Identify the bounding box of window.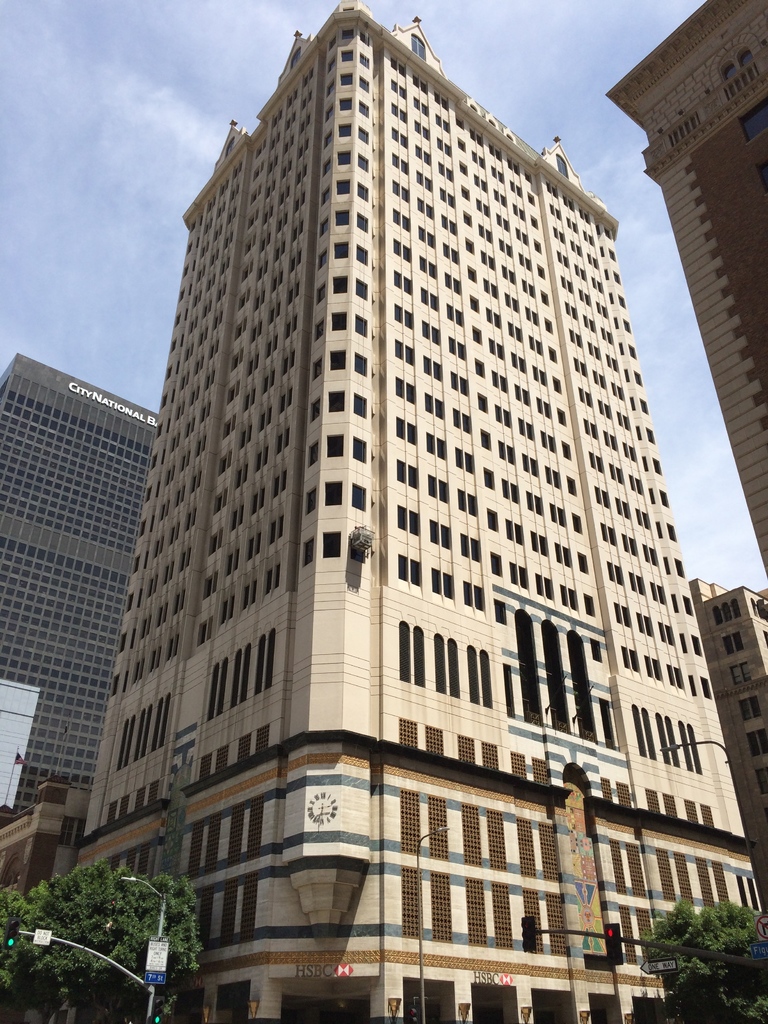
<box>515,385,531,404</box>.
